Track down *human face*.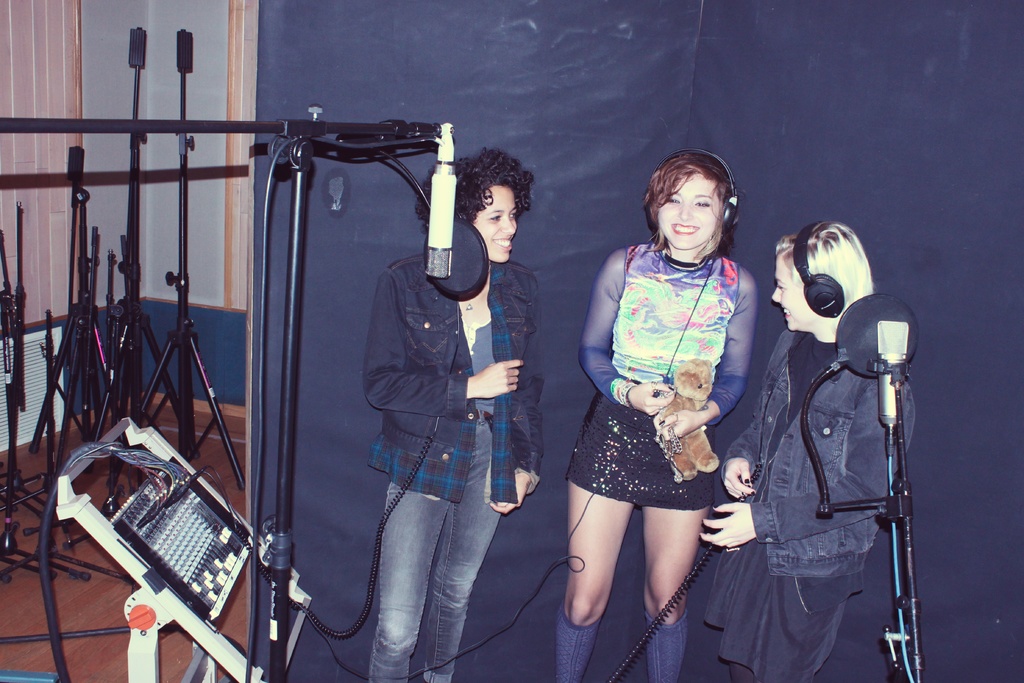
Tracked to x1=476, y1=188, x2=518, y2=263.
